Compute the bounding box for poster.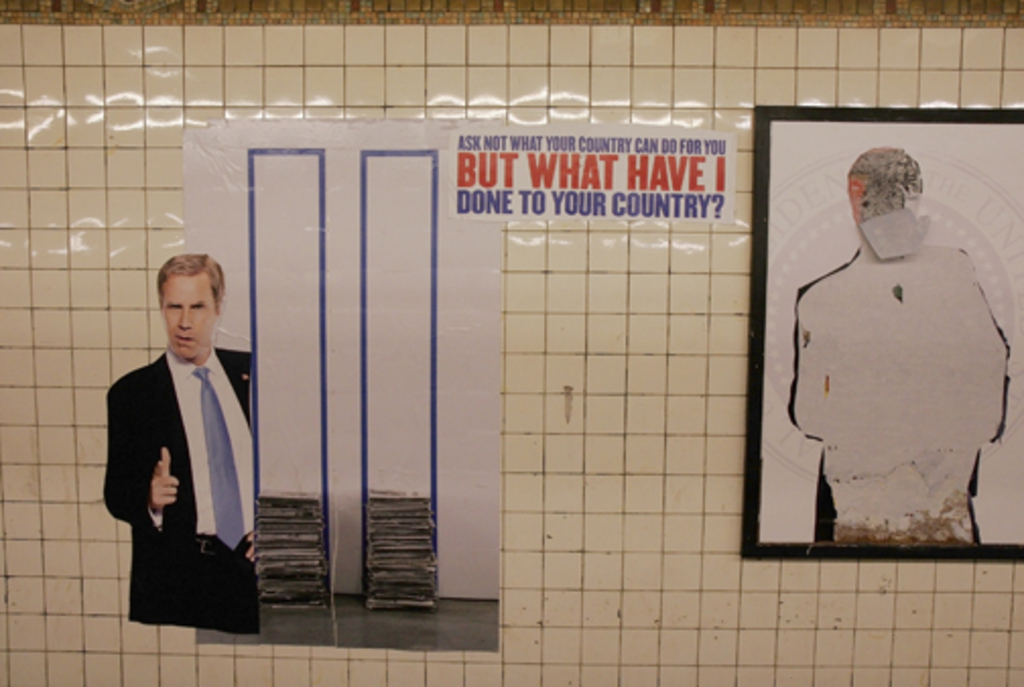
left=756, top=120, right=1022, bottom=547.
